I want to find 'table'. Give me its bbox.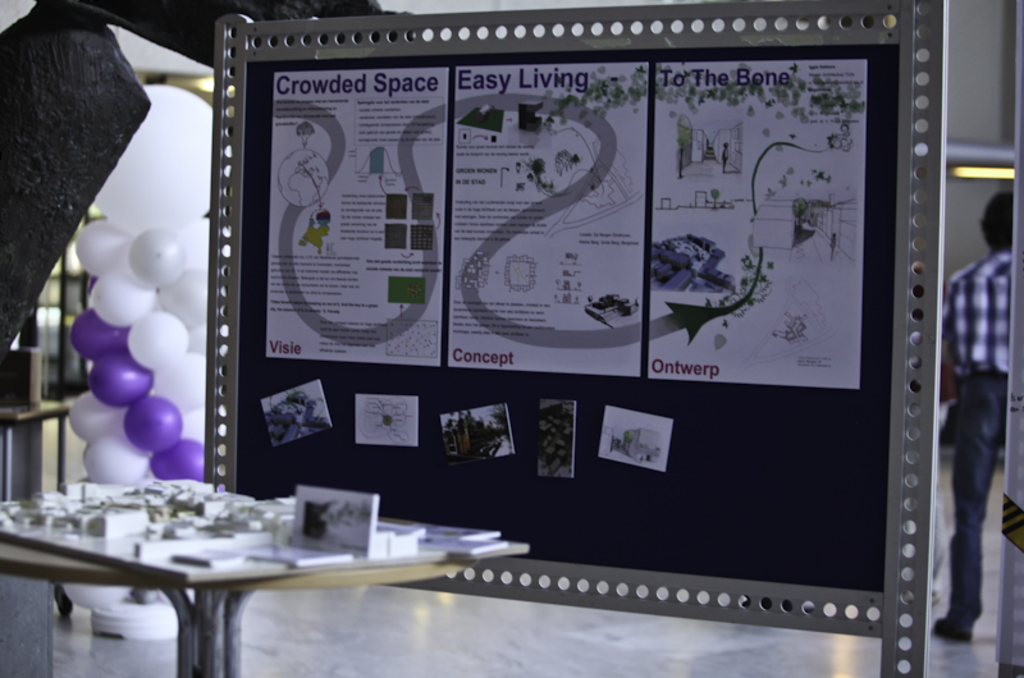
region(0, 494, 564, 658).
